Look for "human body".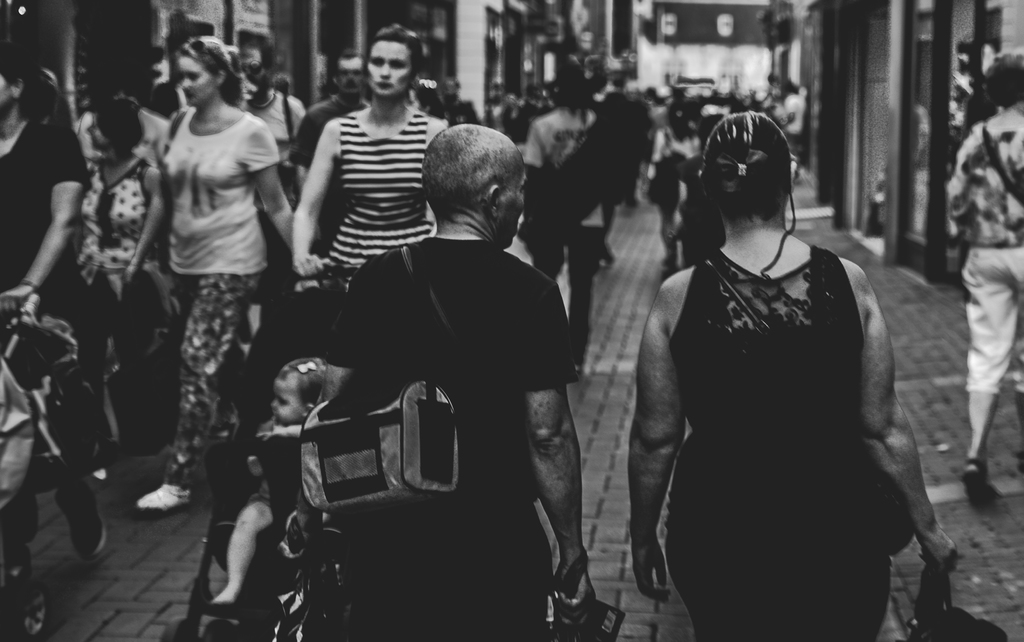
Found: rect(594, 65, 628, 263).
